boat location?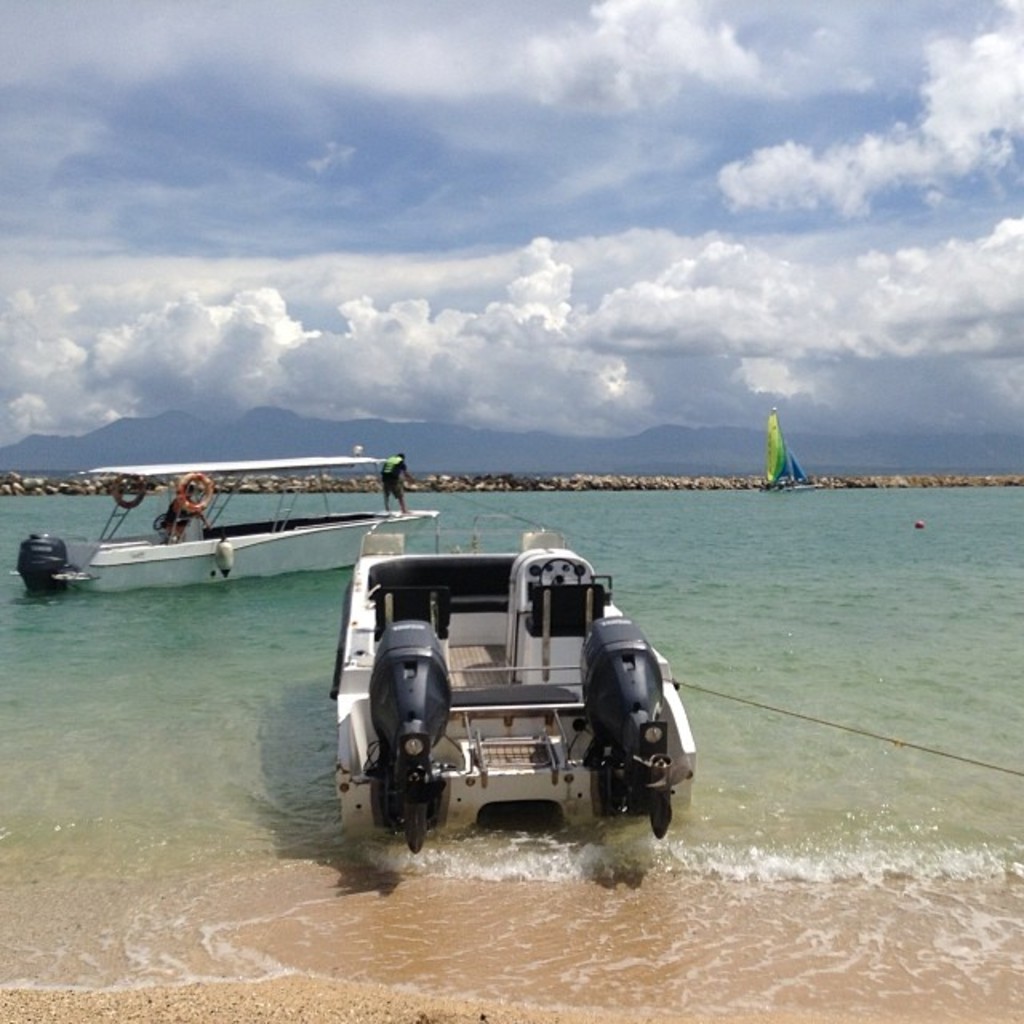
754,406,816,494
